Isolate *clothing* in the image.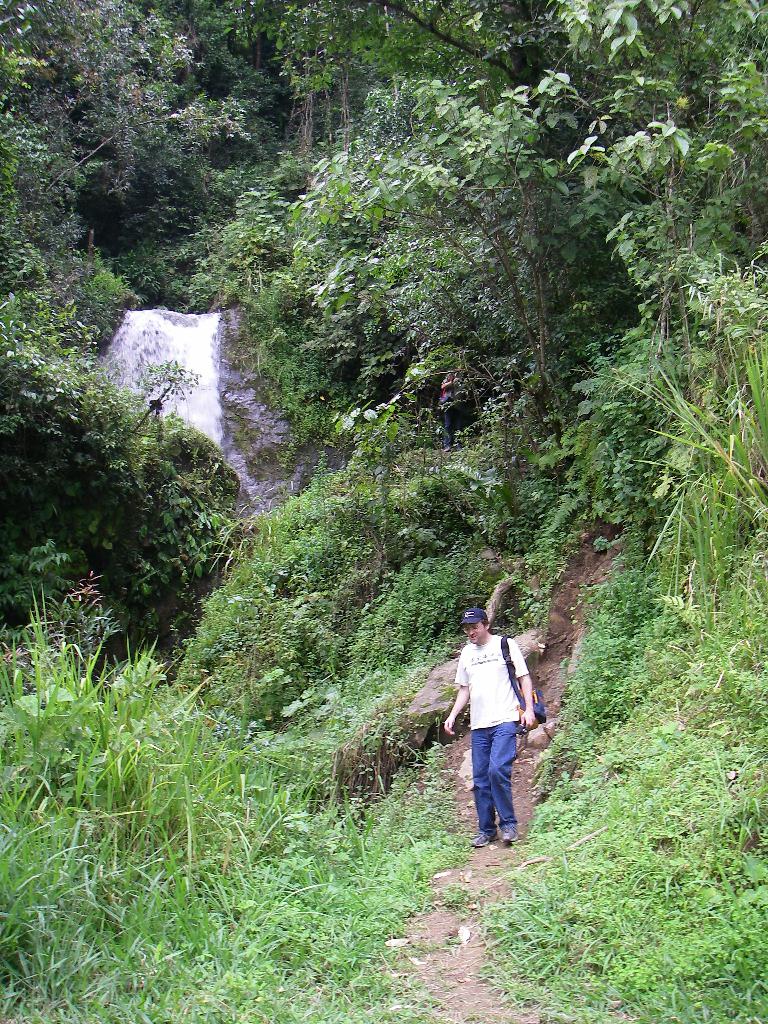
Isolated region: [451, 605, 550, 833].
